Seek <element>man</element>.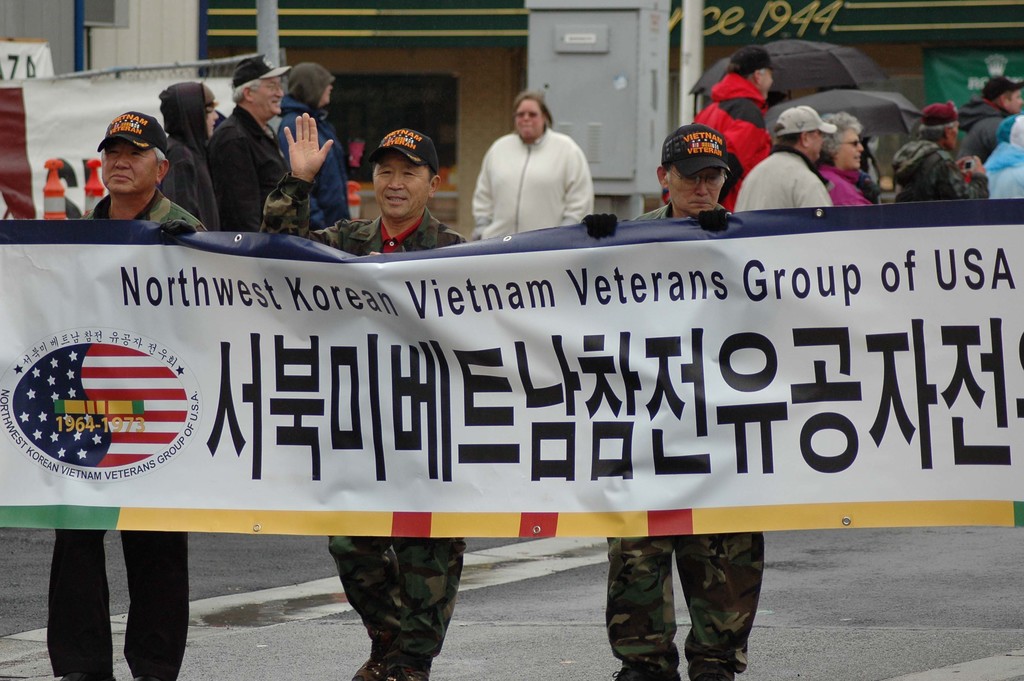
691 43 776 213.
